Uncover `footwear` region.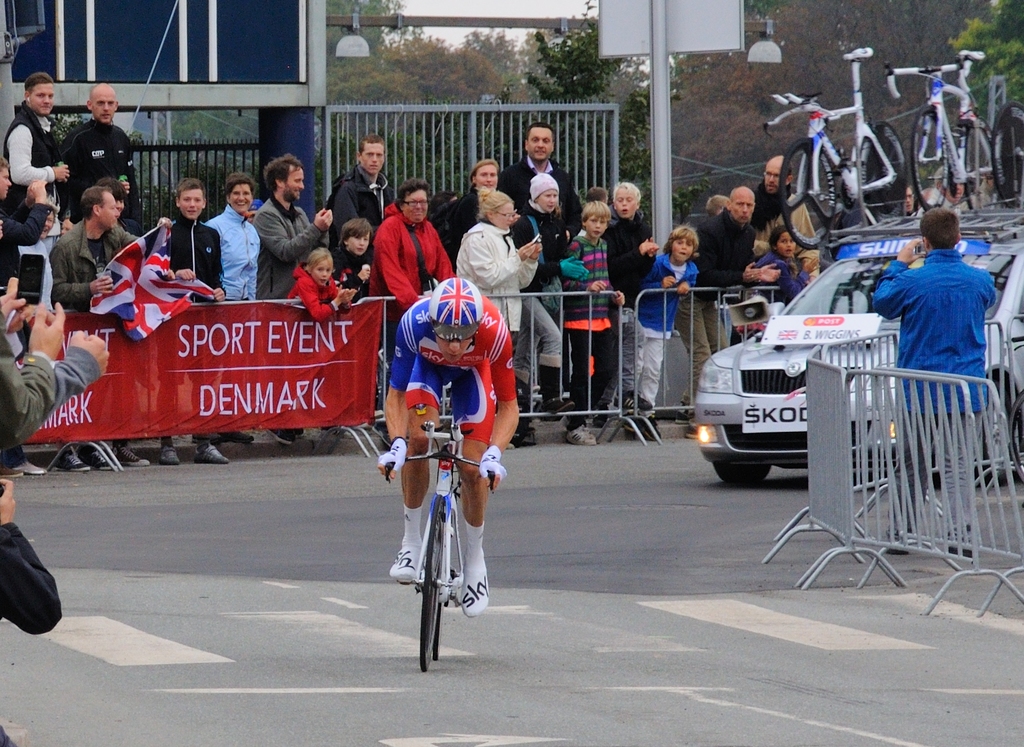
Uncovered: pyautogui.locateOnScreen(204, 428, 231, 447).
